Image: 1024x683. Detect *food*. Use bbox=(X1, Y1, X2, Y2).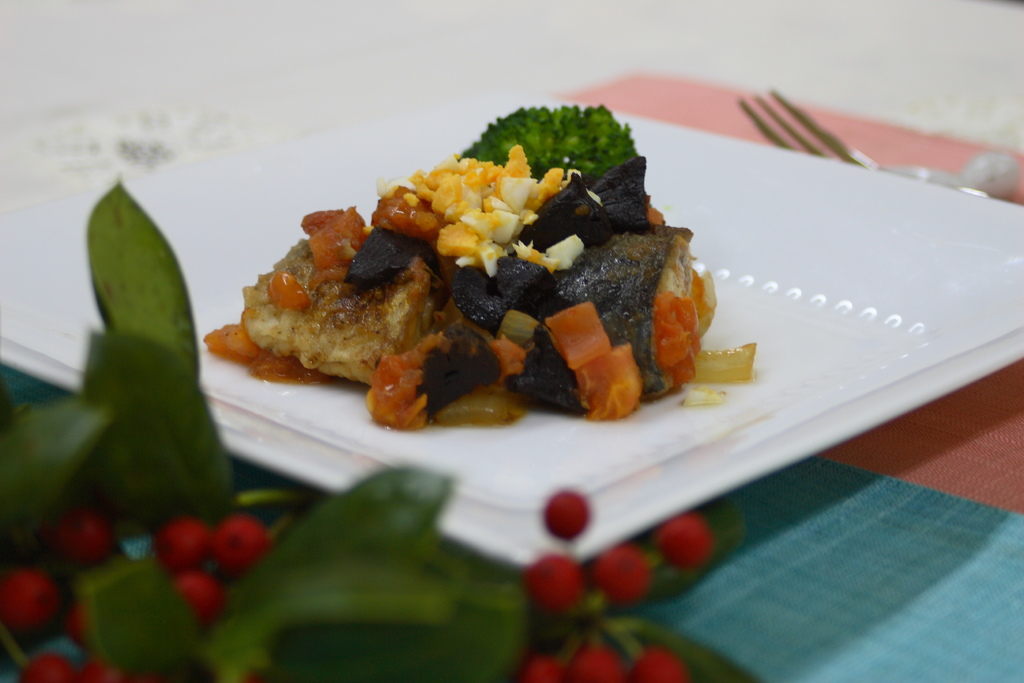
bbox=(369, 412, 519, 436).
